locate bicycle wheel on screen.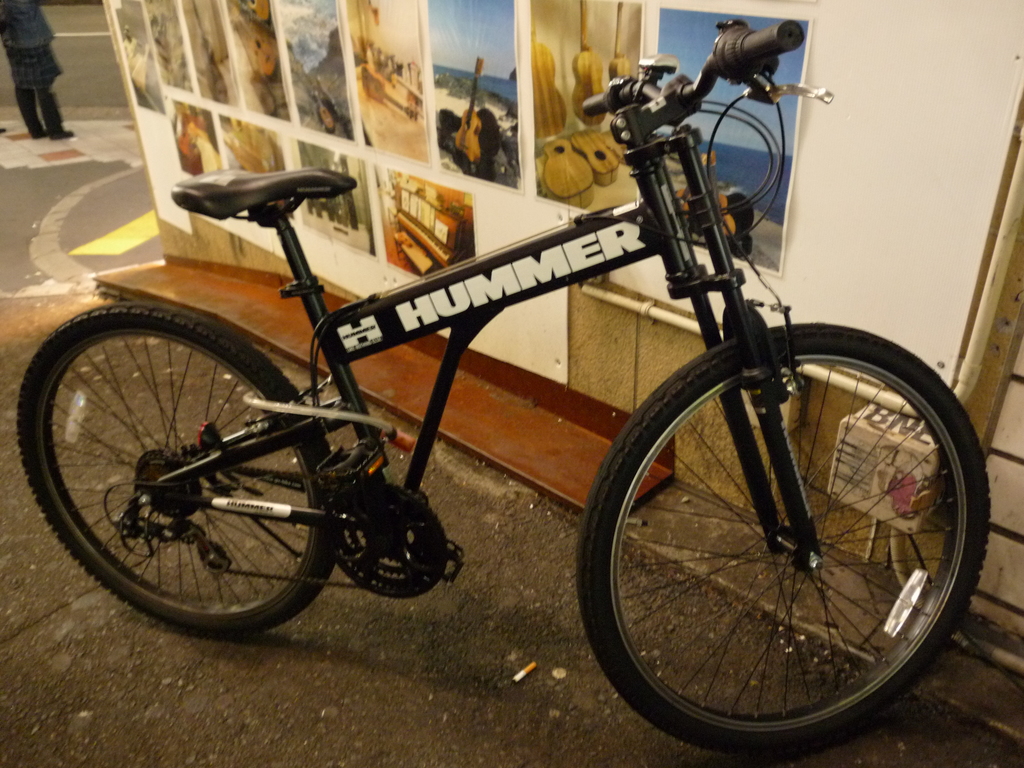
On screen at 577,325,996,754.
